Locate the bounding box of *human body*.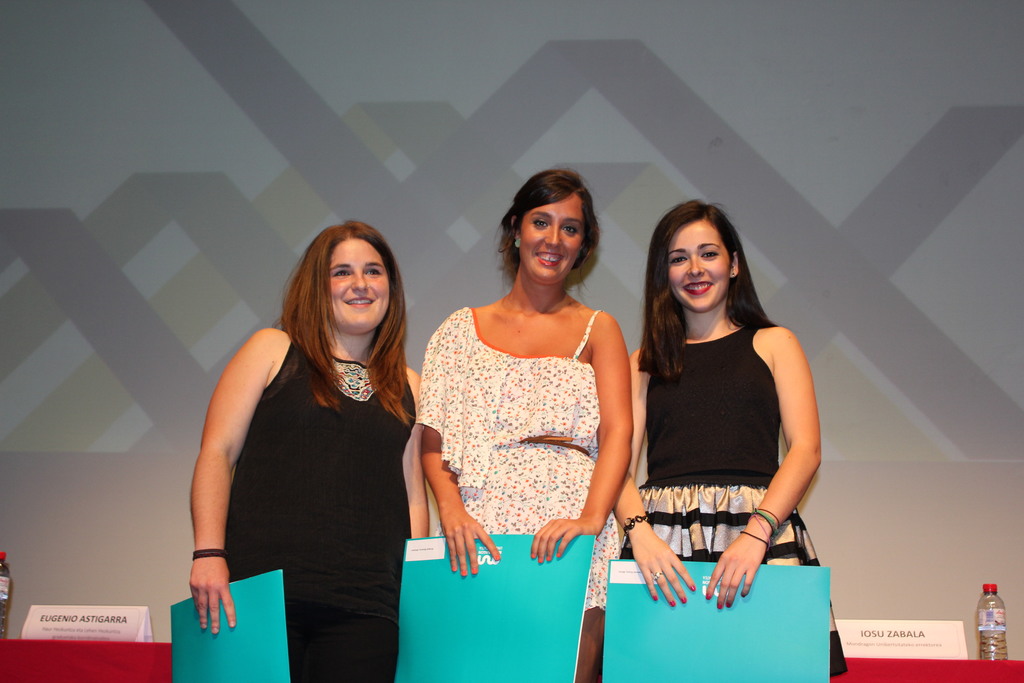
Bounding box: BBox(629, 197, 819, 610).
